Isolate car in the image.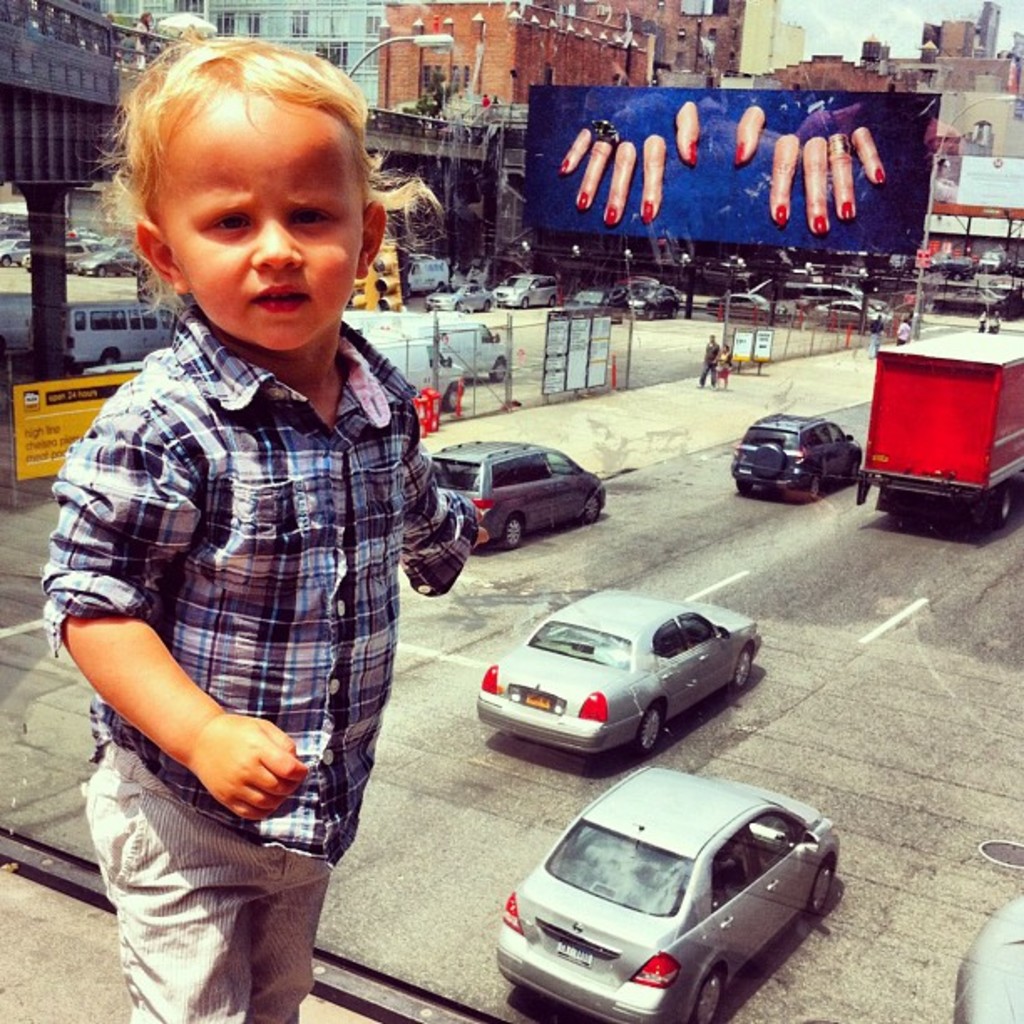
Isolated region: bbox(427, 278, 489, 308).
